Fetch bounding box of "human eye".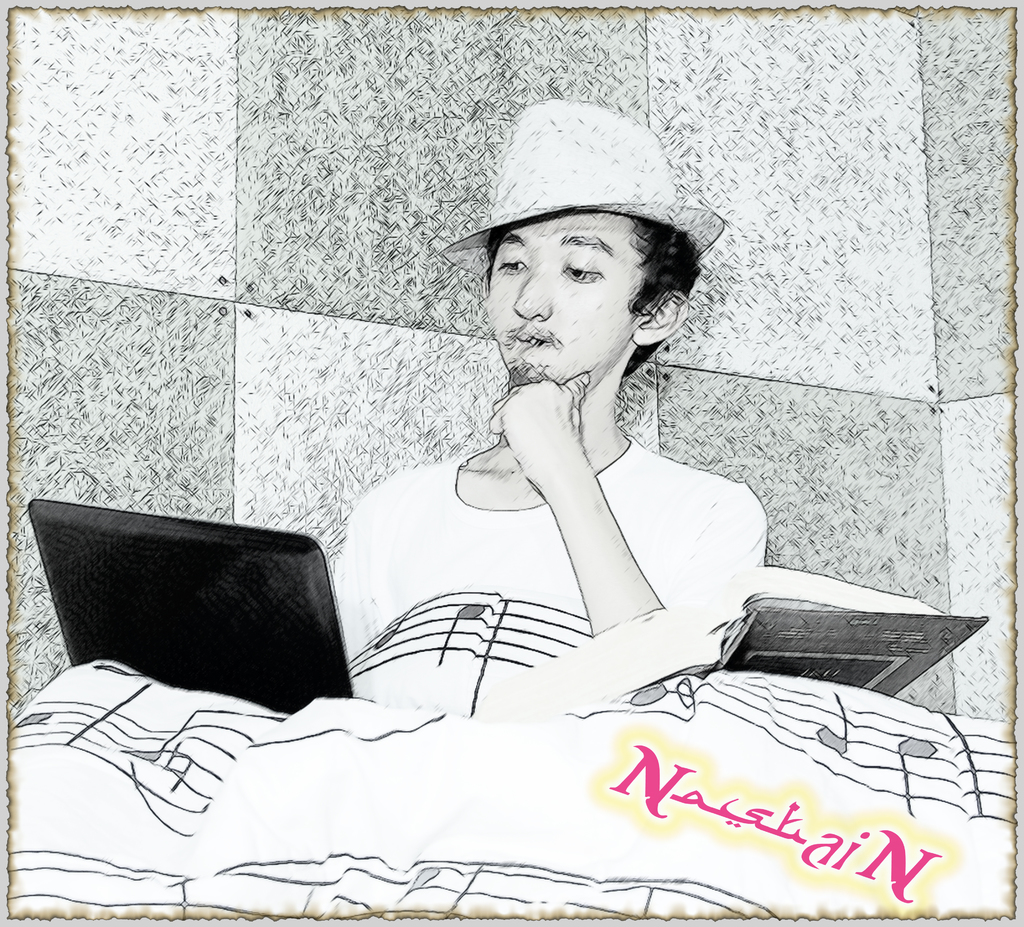
Bbox: (x1=559, y1=257, x2=604, y2=289).
